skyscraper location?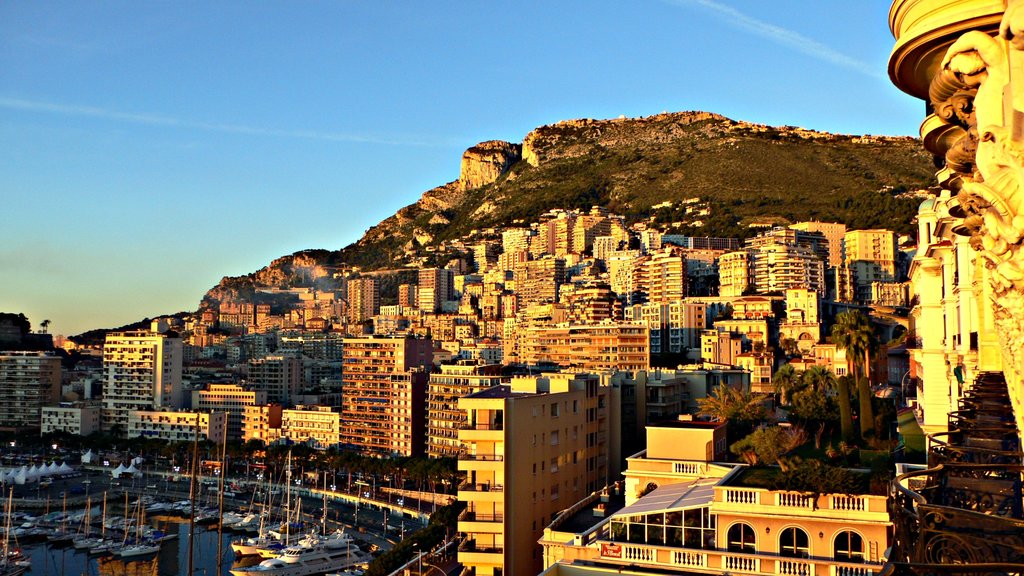
<bbox>608, 243, 655, 302</bbox>
